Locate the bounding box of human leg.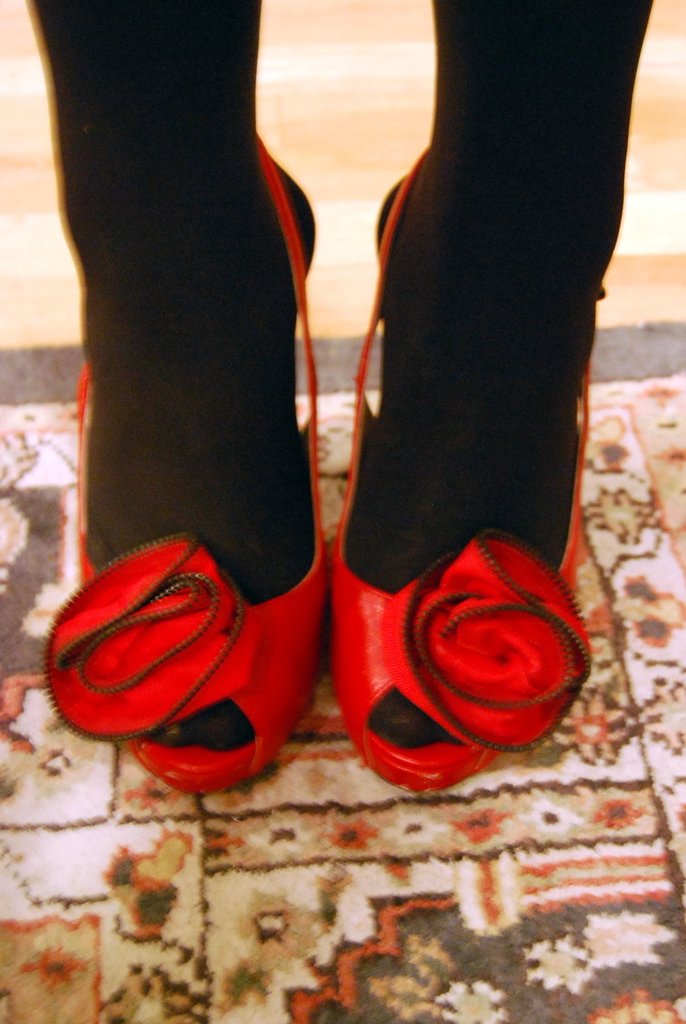
Bounding box: (29,0,336,794).
